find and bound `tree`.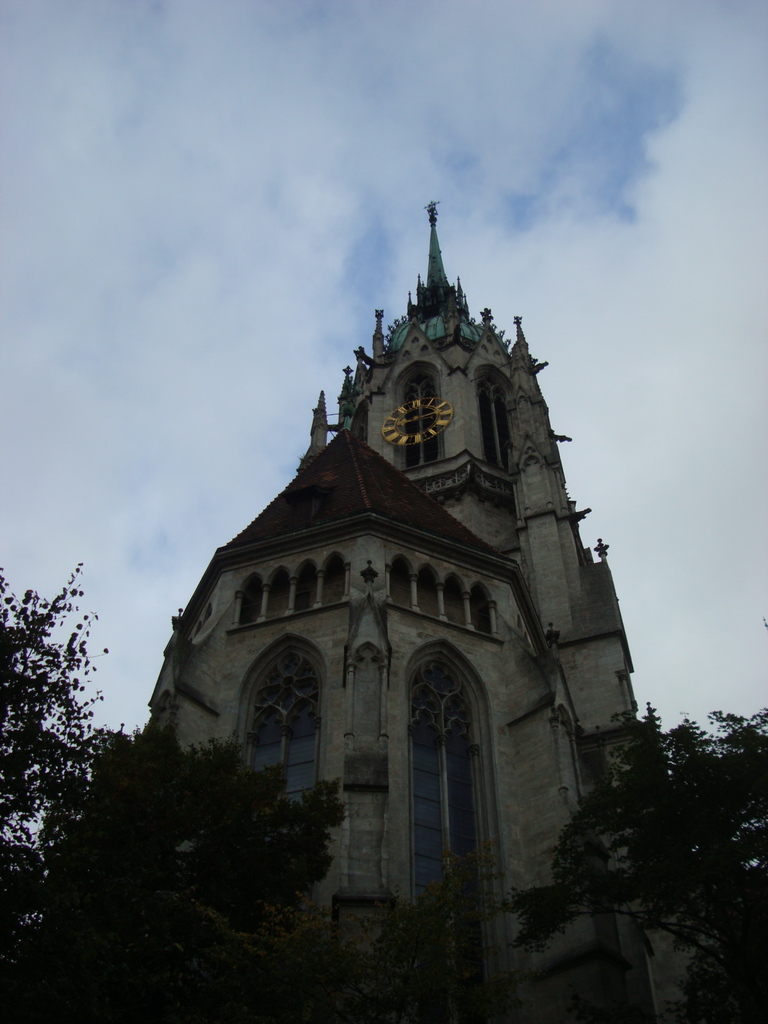
Bound: (515,685,749,987).
